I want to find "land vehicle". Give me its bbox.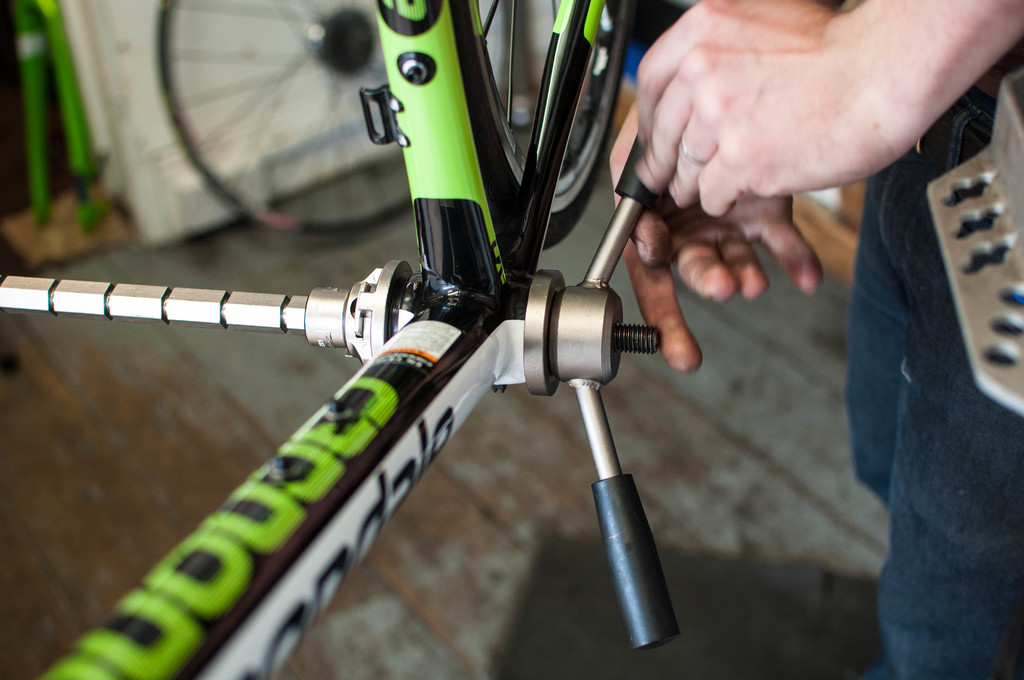
{"x1": 0, "y1": 0, "x2": 670, "y2": 679}.
